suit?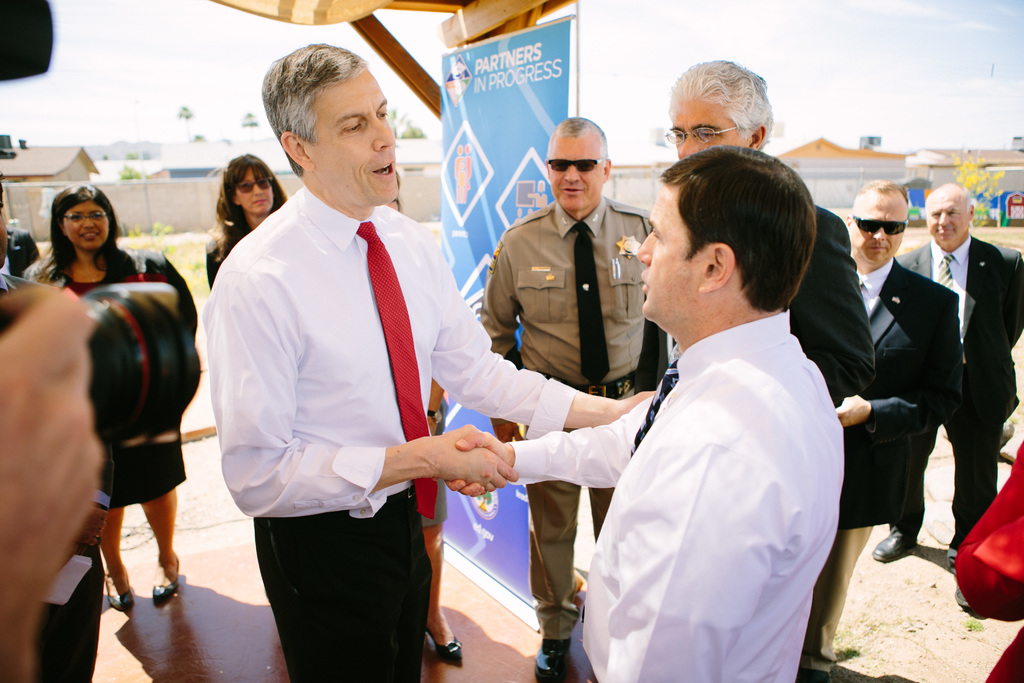
<region>17, 247, 198, 338</region>
